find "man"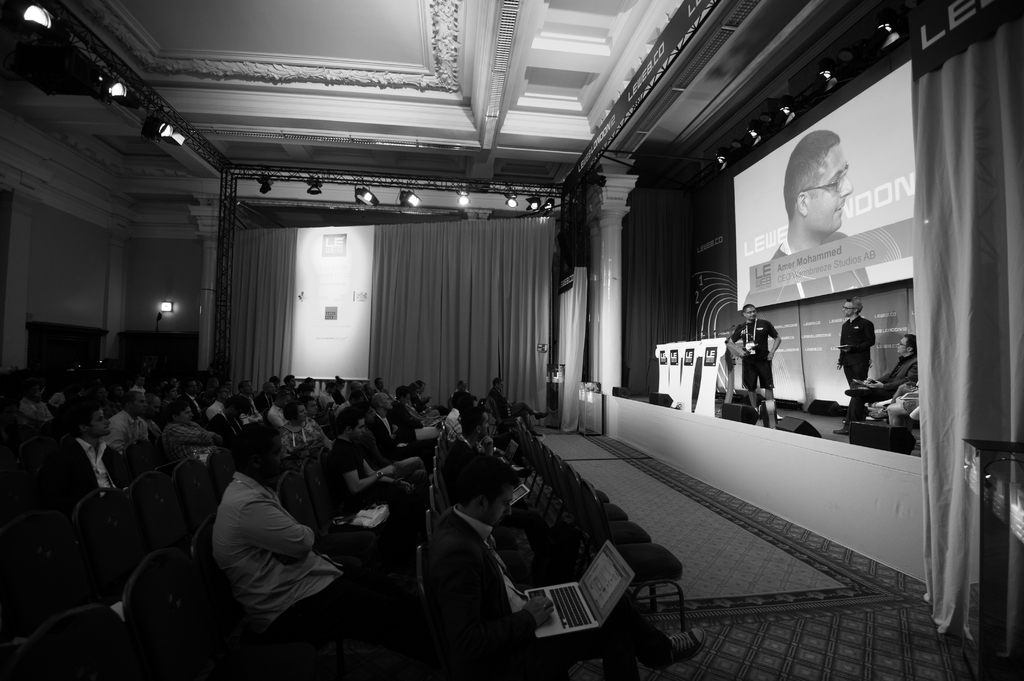
l=858, t=349, r=916, b=427
